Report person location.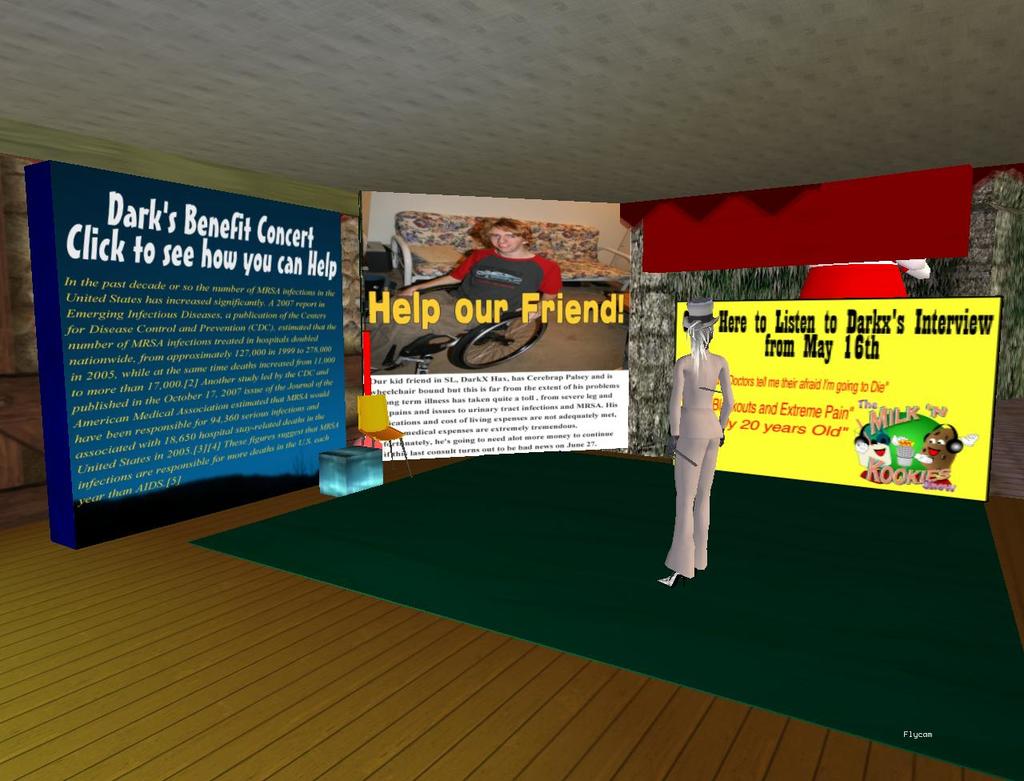
Report: pyautogui.locateOnScreen(371, 217, 561, 373).
